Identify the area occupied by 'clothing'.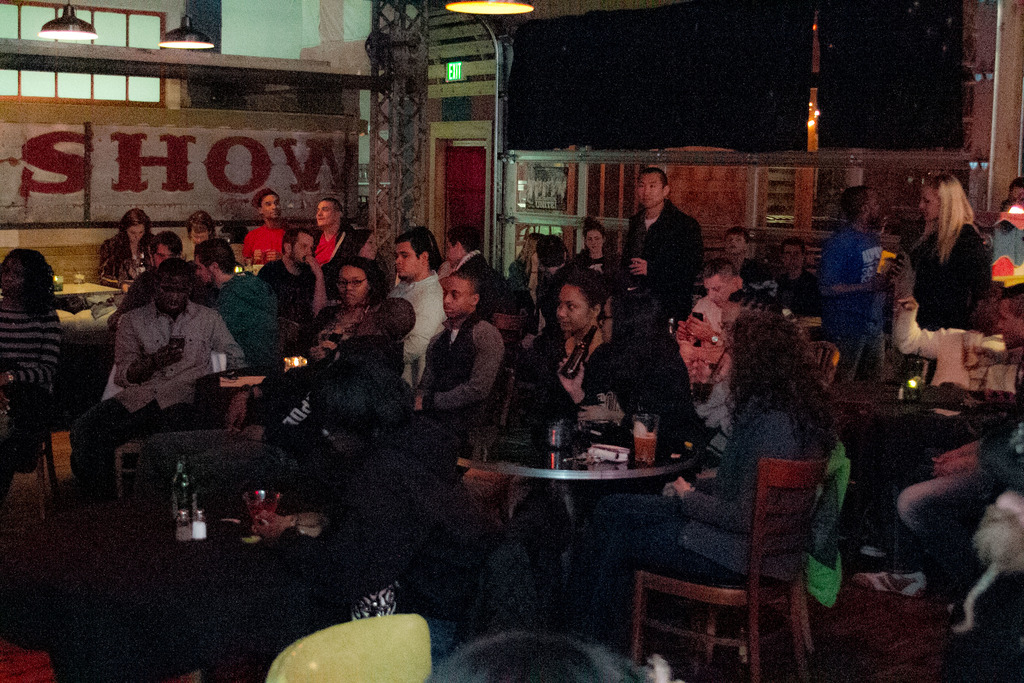
Area: x1=890, y1=290, x2=1023, y2=403.
